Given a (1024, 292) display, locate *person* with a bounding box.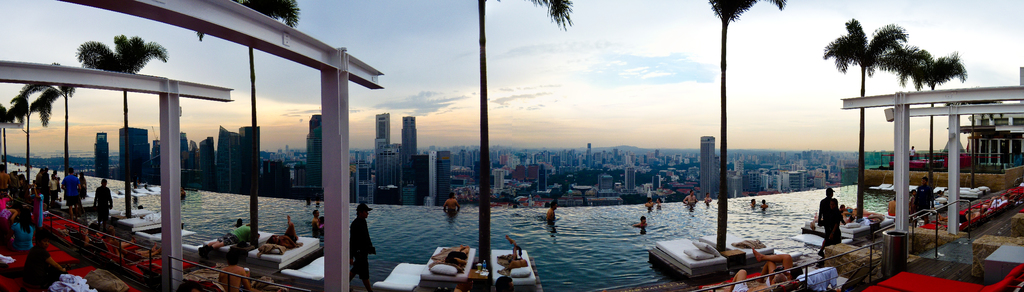
Located: (492,278,511,291).
